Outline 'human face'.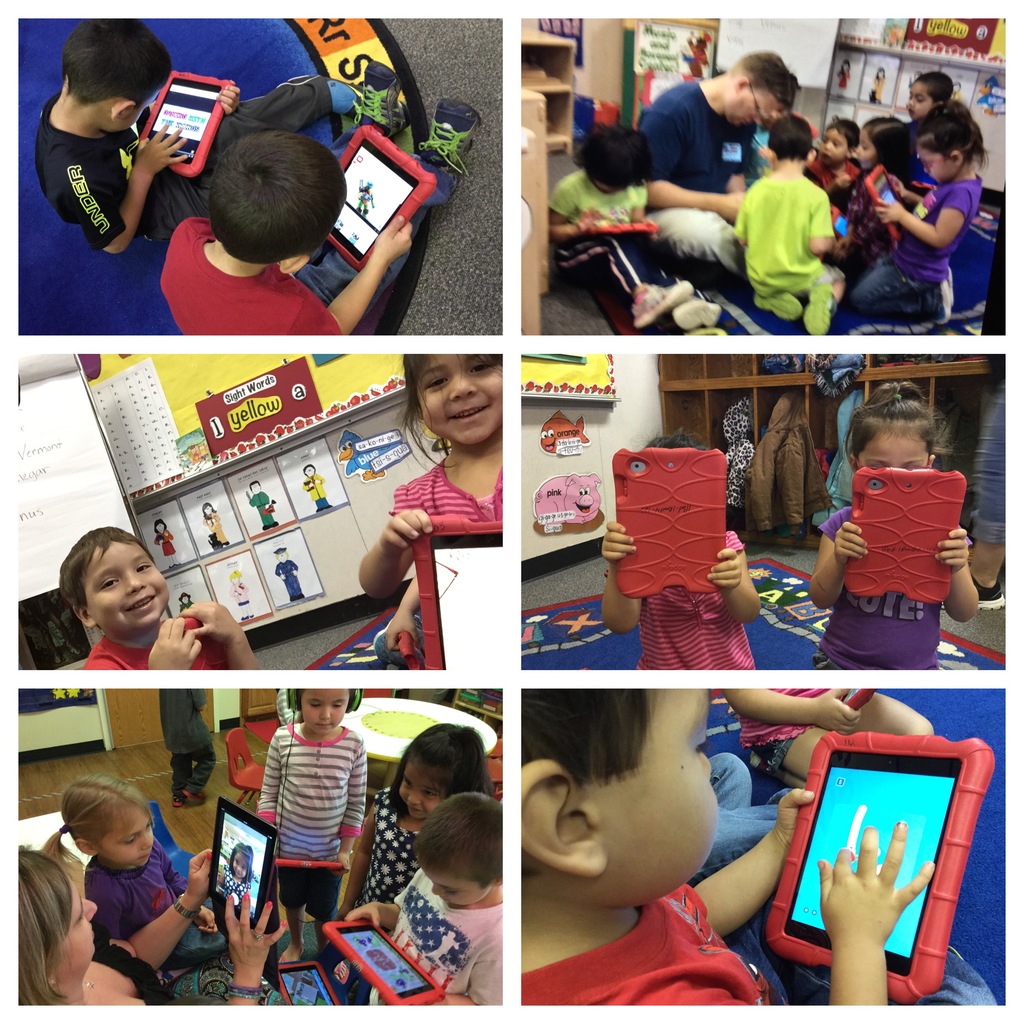
Outline: (61, 870, 104, 965).
